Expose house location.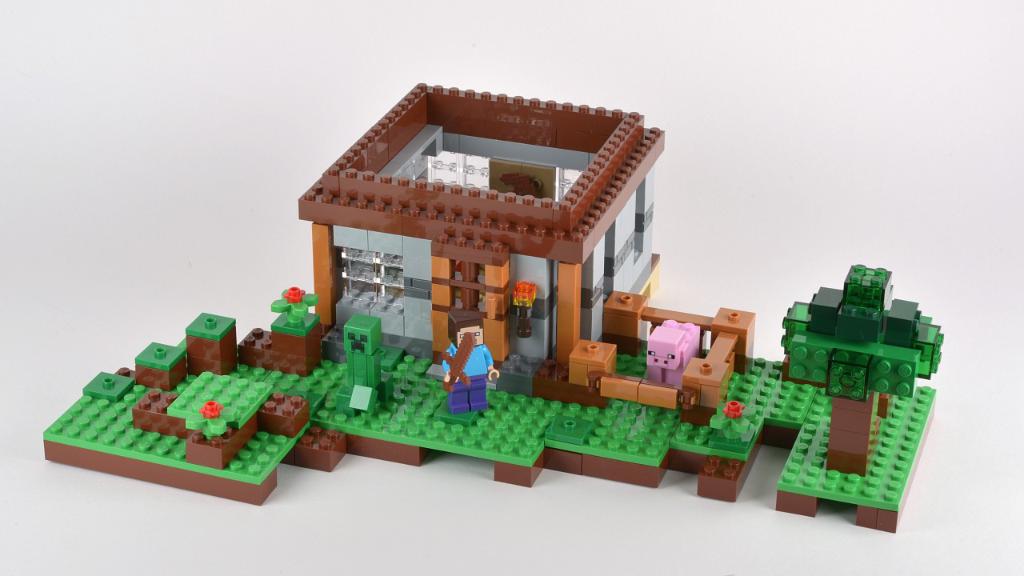
Exposed at bbox(42, 81, 943, 535).
